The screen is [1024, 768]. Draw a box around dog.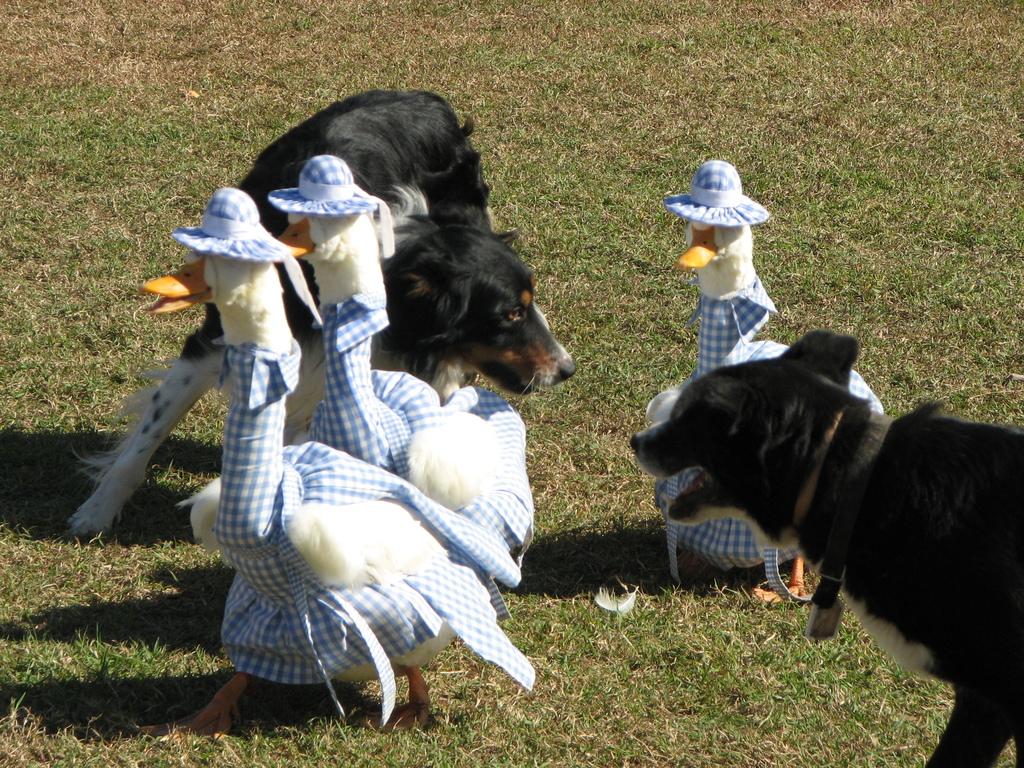
bbox(69, 86, 573, 534).
